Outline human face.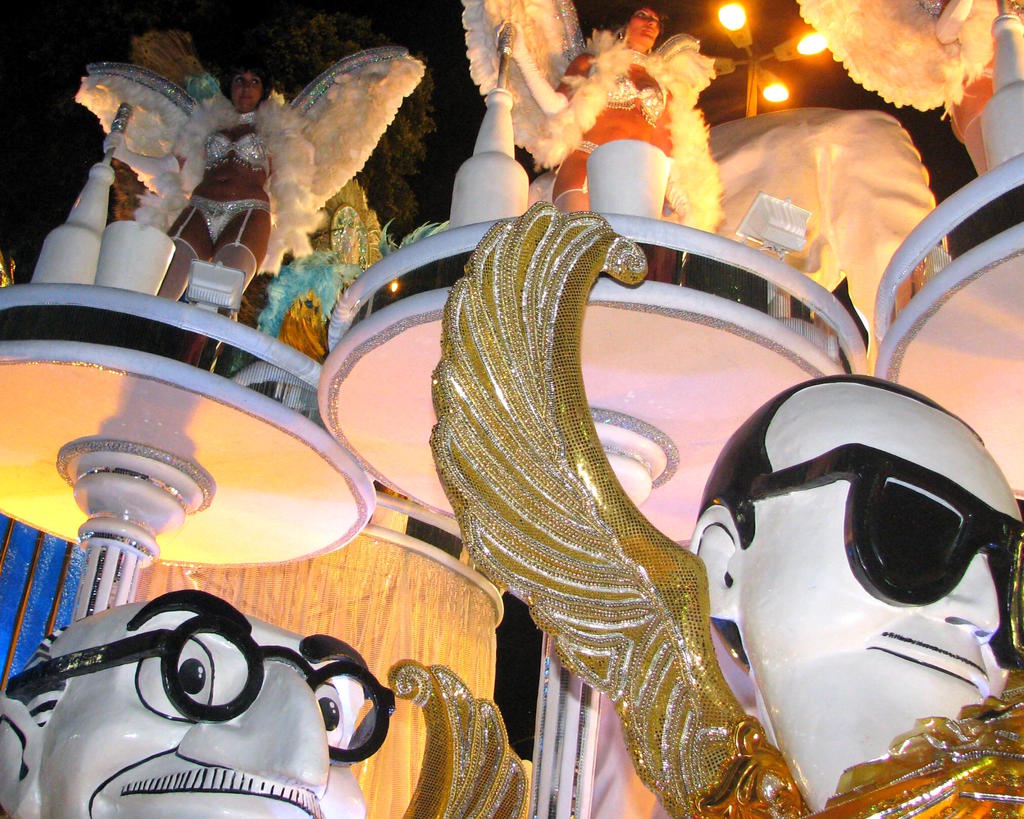
Outline: (left=37, top=584, right=375, bottom=818).
